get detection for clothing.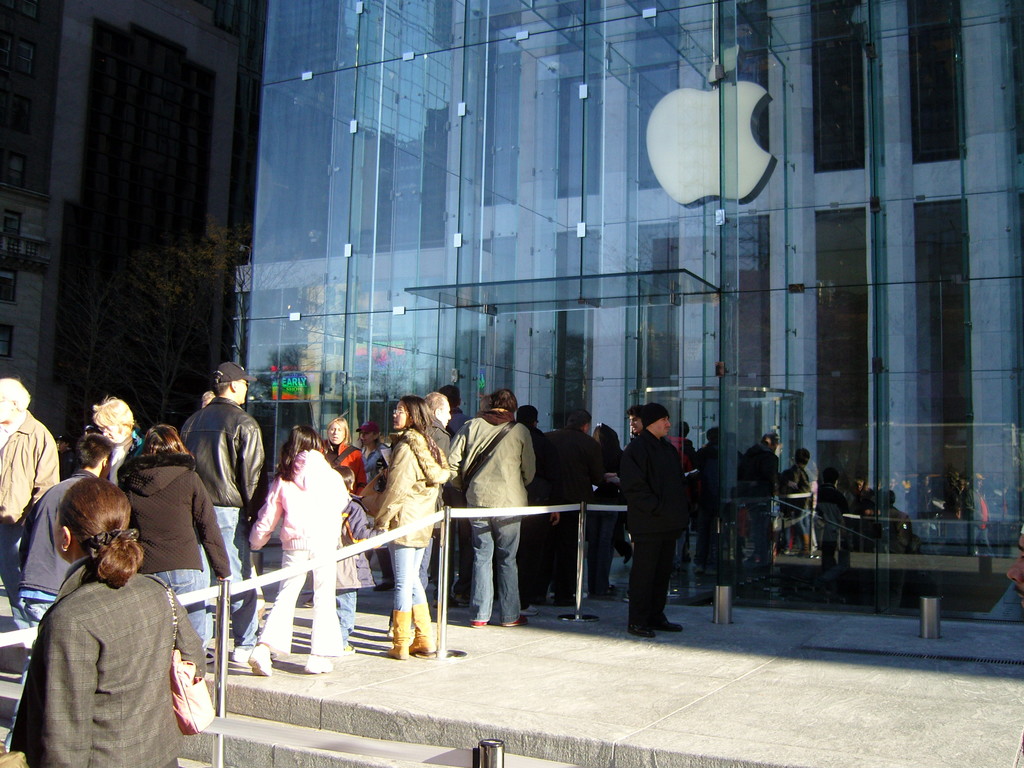
Detection: bbox=[376, 430, 455, 623].
